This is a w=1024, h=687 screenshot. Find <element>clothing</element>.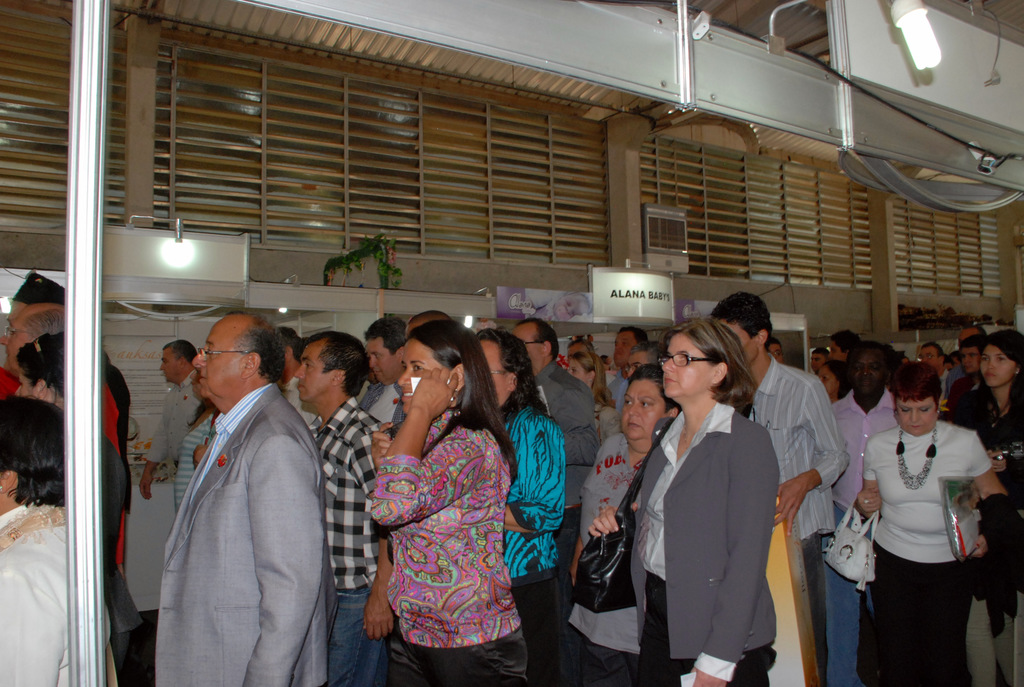
Bounding box: 858, 423, 989, 685.
